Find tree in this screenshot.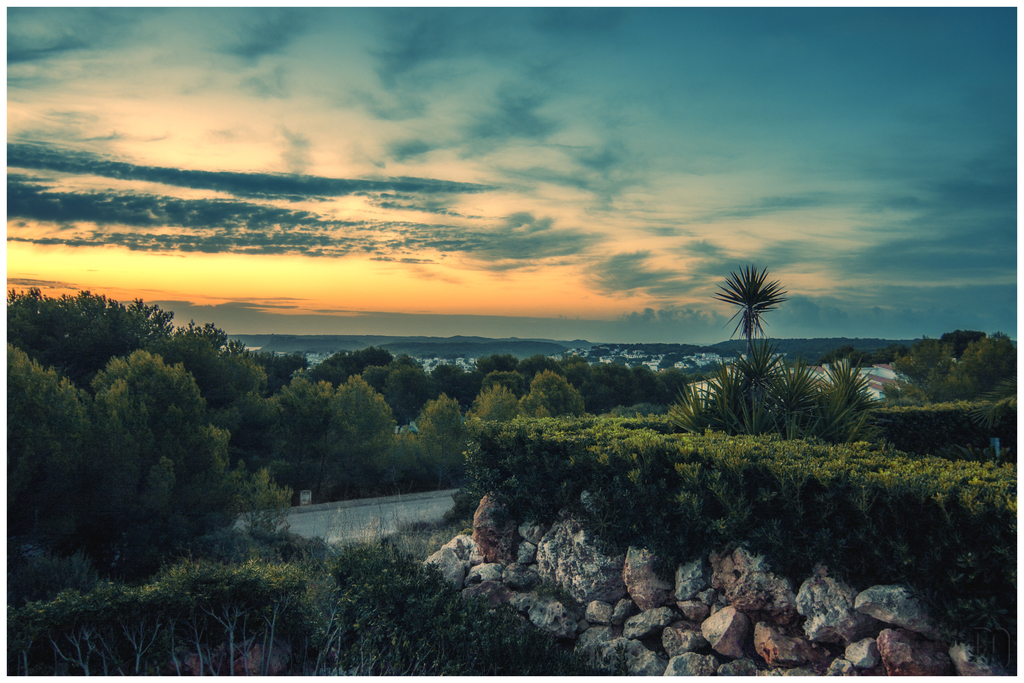
The bounding box for tree is bbox=(465, 350, 525, 391).
